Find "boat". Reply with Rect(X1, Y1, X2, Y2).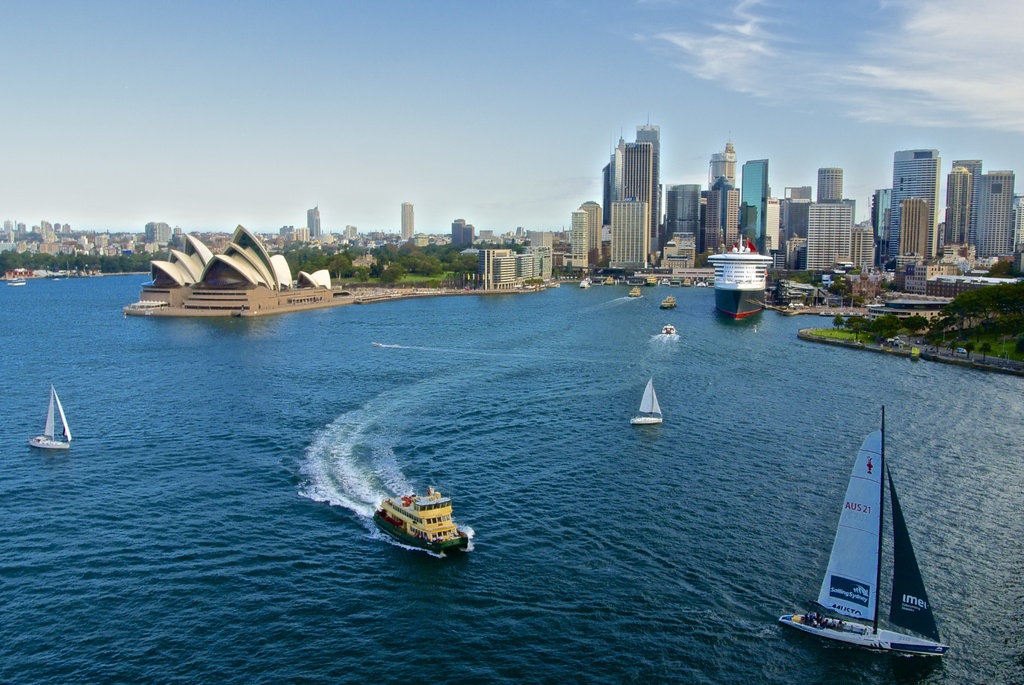
Rect(626, 372, 666, 429).
